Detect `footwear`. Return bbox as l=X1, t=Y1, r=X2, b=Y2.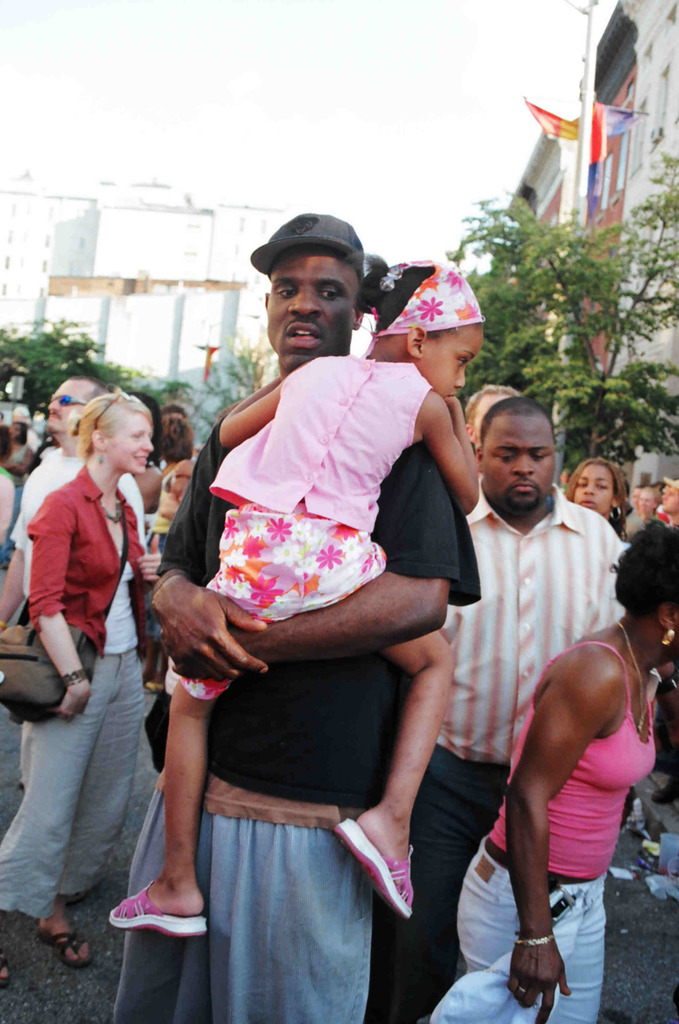
l=106, t=883, r=197, b=968.
